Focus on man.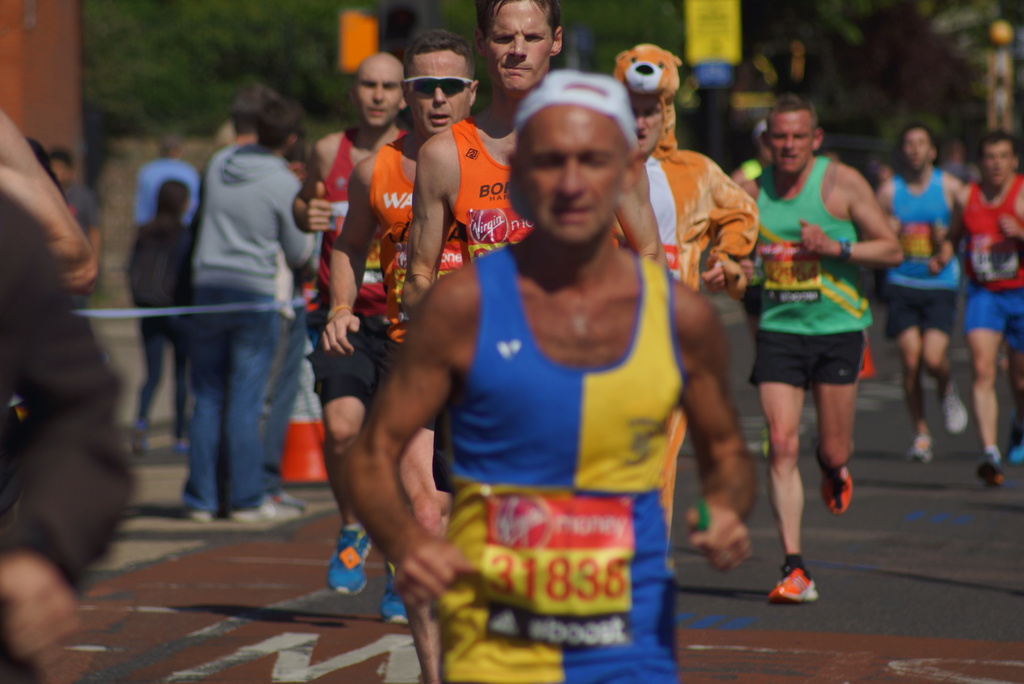
Focused at x1=868 y1=124 x2=961 y2=461.
